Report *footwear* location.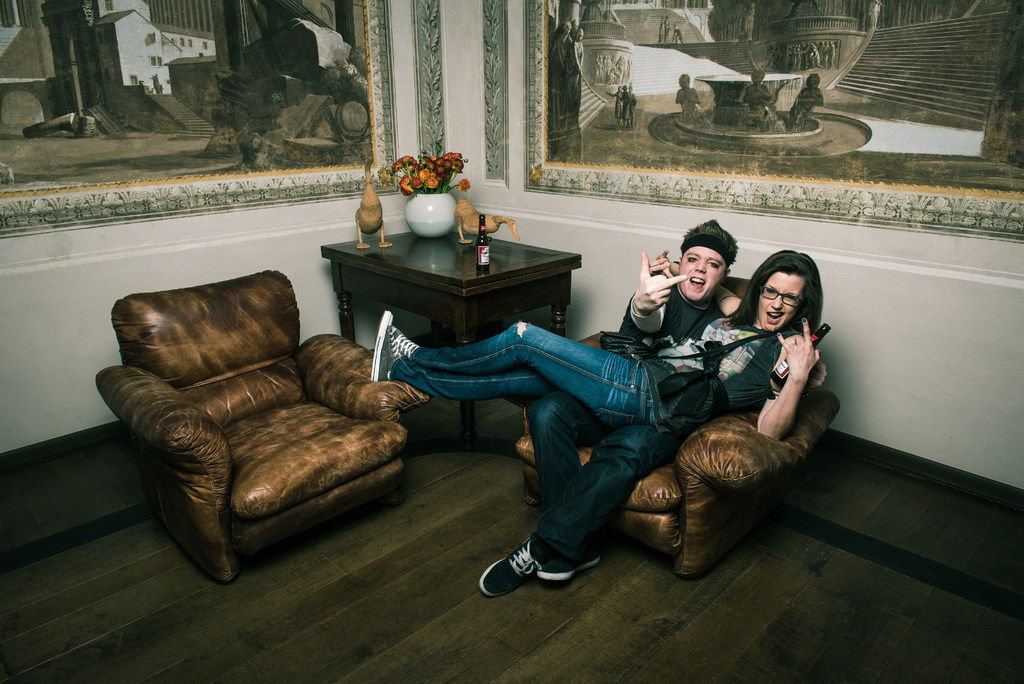
Report: crop(536, 545, 598, 585).
